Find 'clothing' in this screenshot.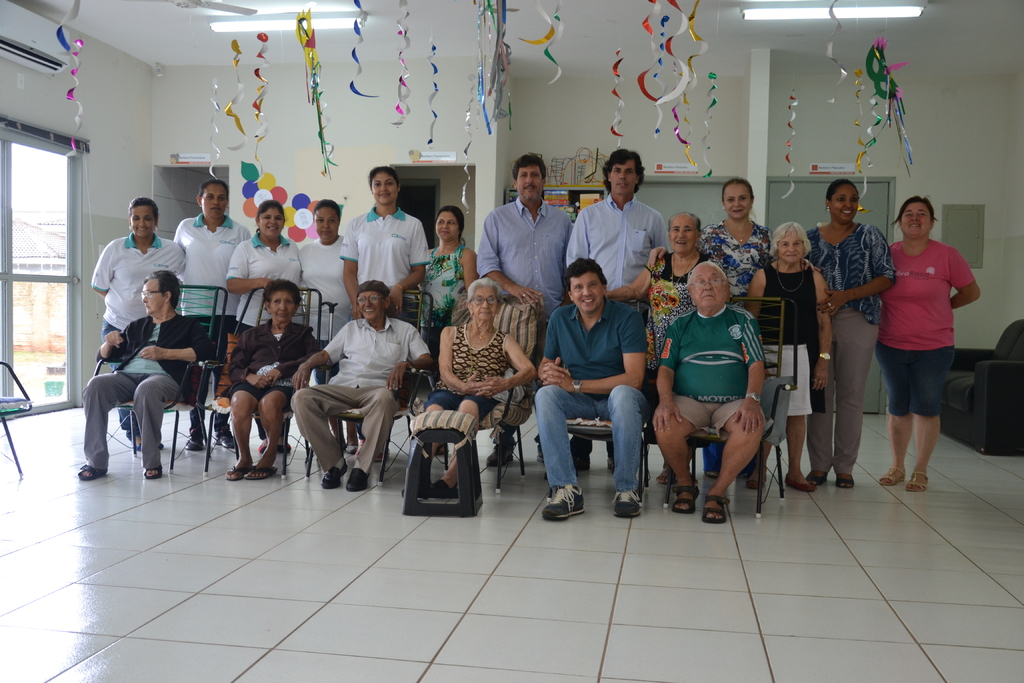
The bounding box for 'clothing' is (874,214,973,451).
